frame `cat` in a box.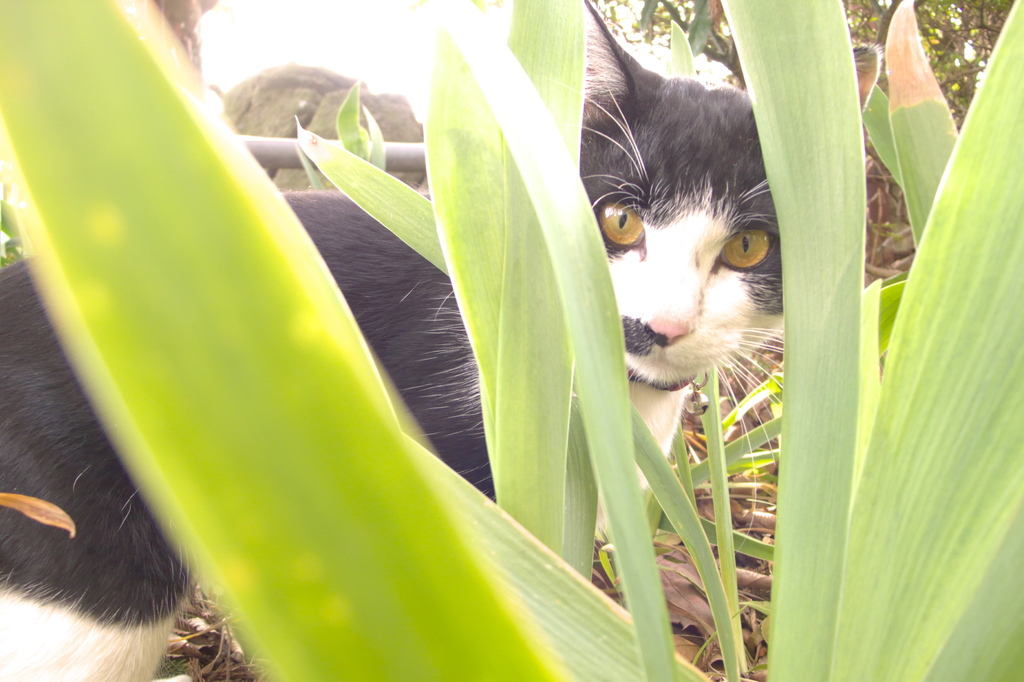
0, 1, 878, 681.
